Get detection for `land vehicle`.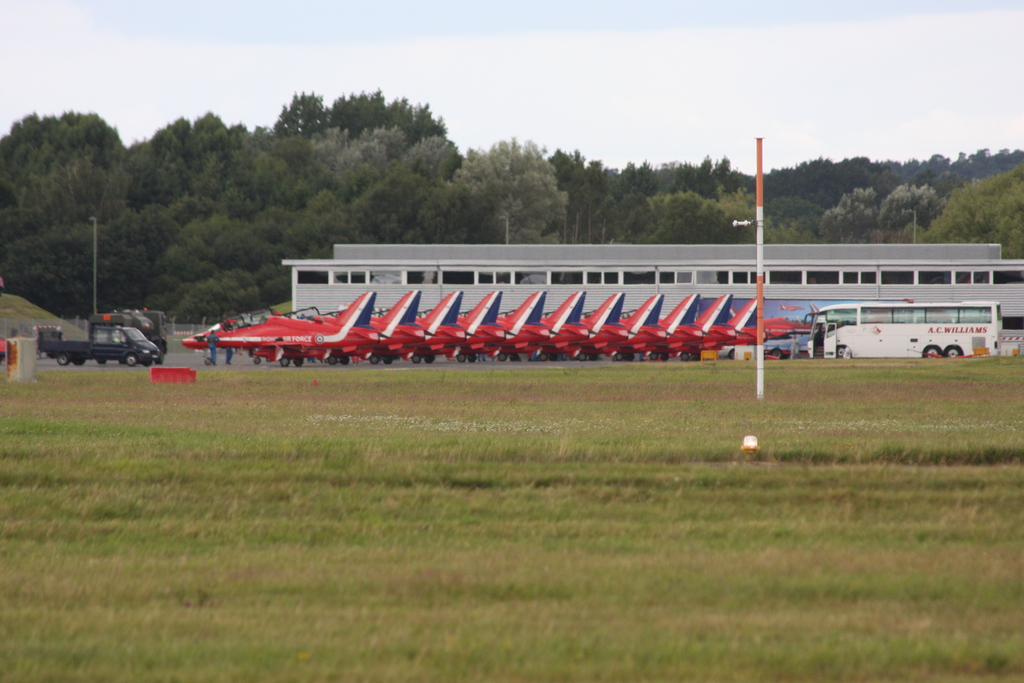
Detection: select_region(580, 292, 663, 361).
